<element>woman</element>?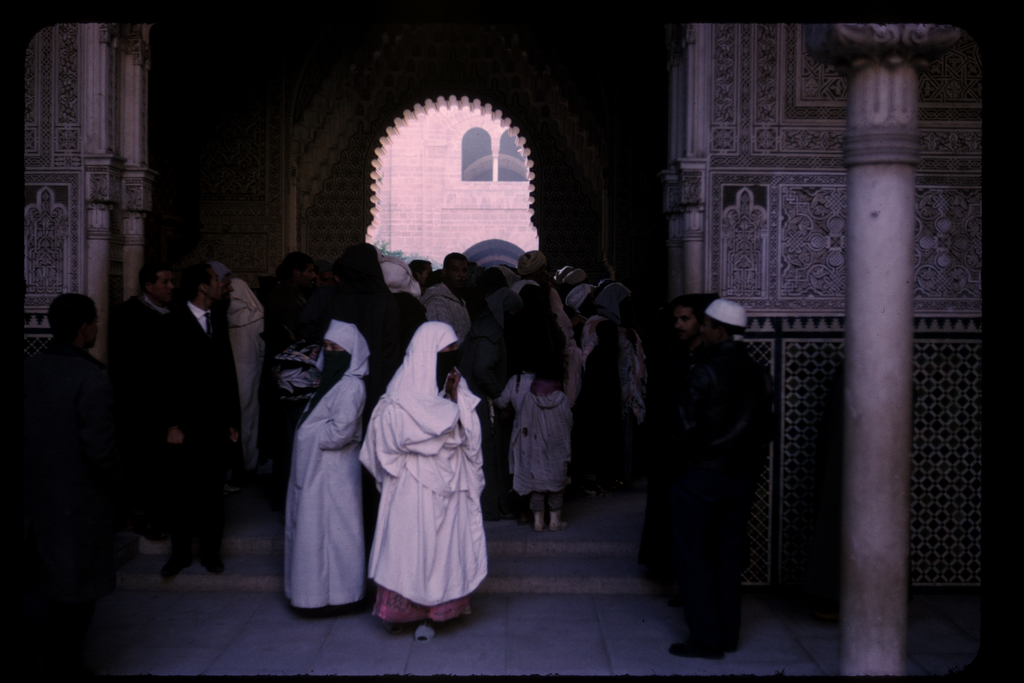
l=289, t=317, r=368, b=626
